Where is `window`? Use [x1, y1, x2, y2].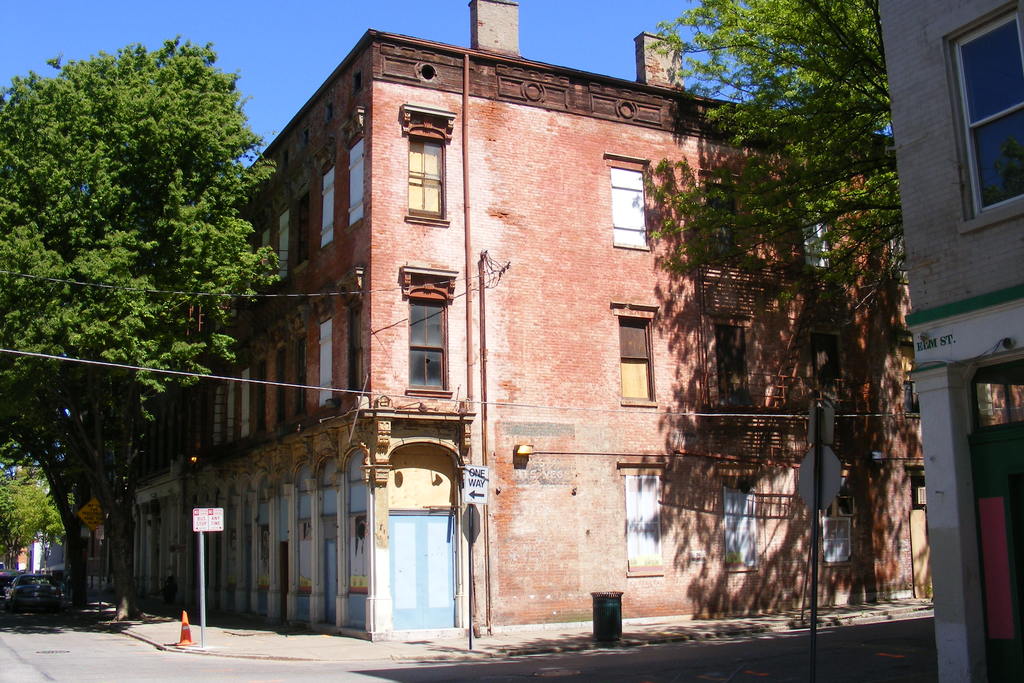
[619, 316, 657, 406].
